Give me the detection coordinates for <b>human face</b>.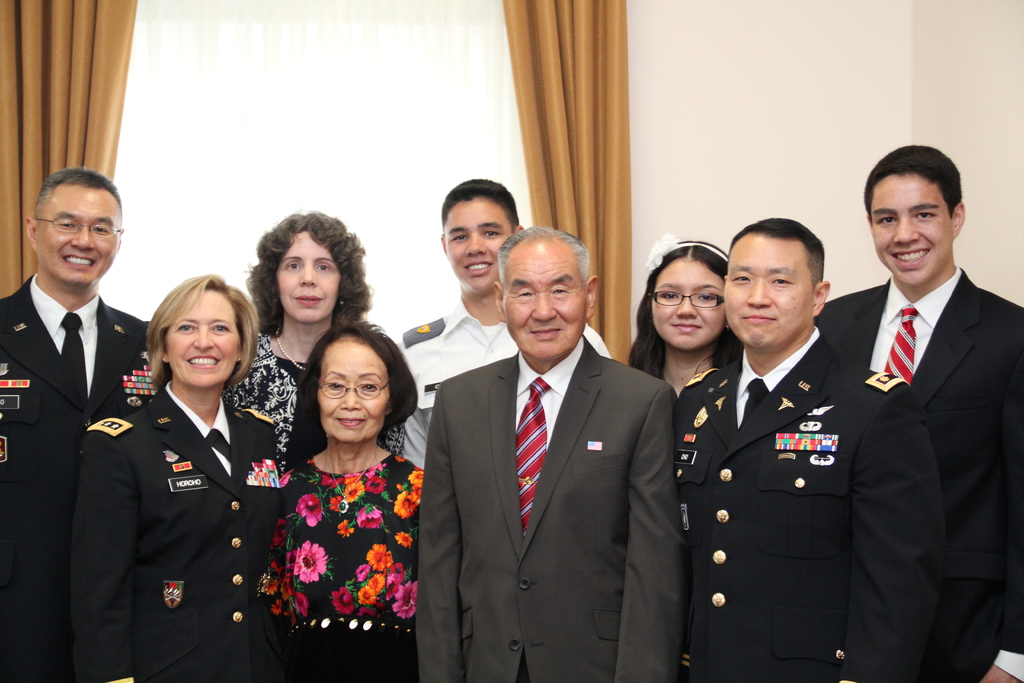
728/249/812/343.
